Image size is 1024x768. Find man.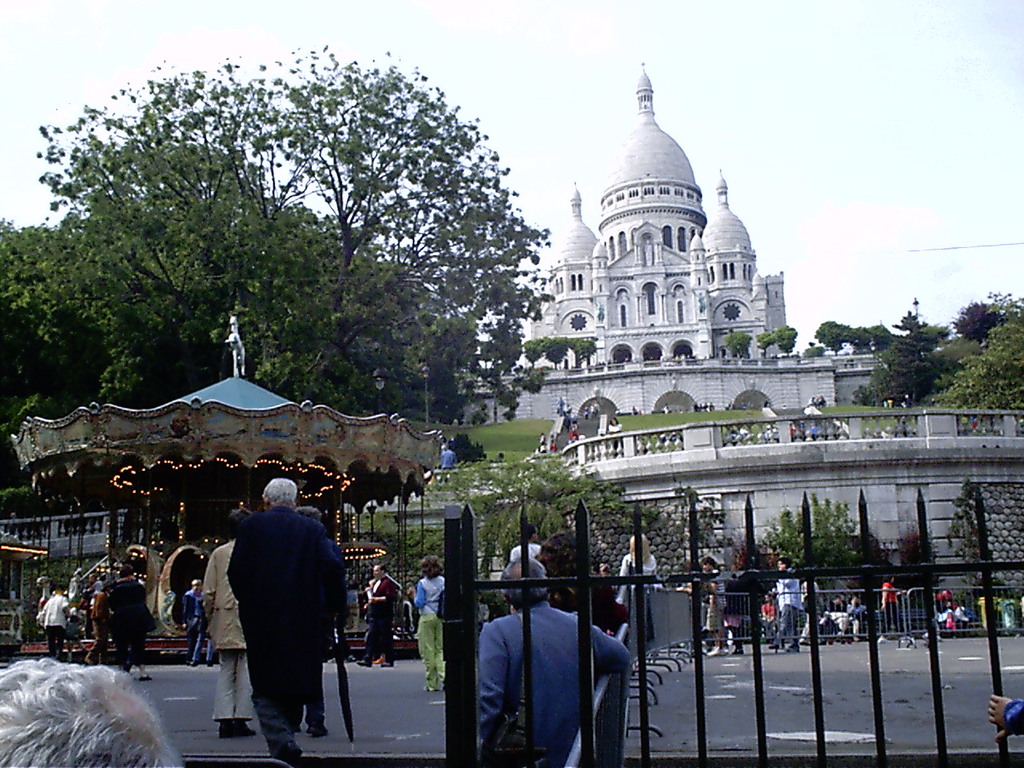
[440, 440, 456, 470].
